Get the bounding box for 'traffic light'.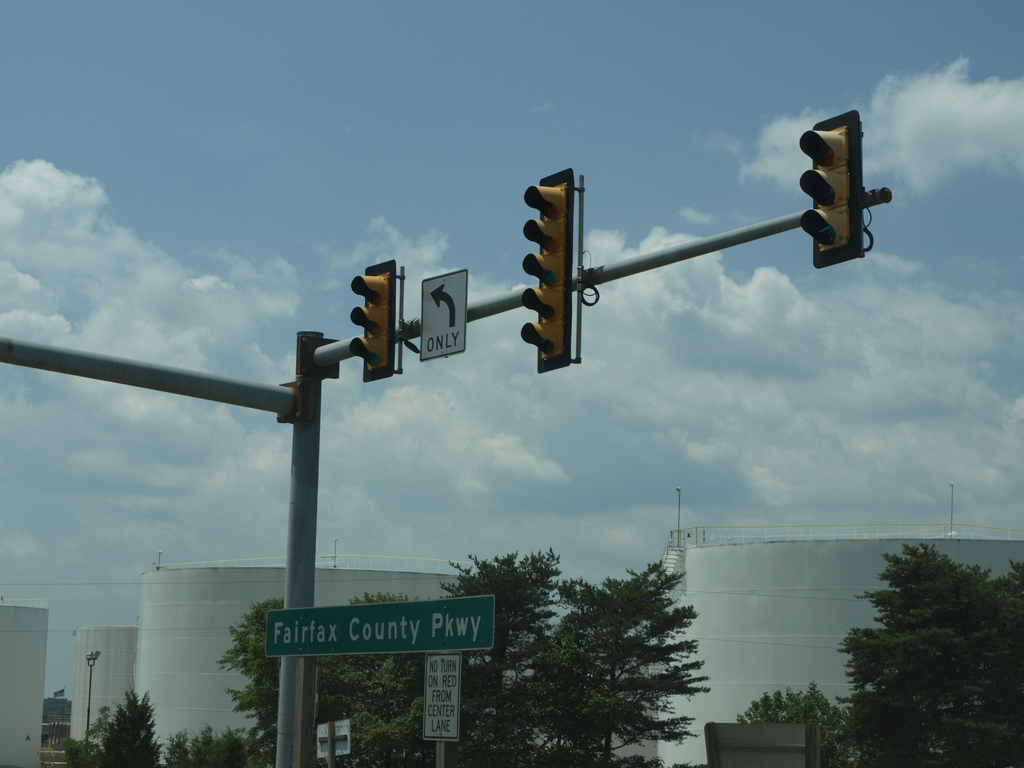
[799, 109, 860, 268].
